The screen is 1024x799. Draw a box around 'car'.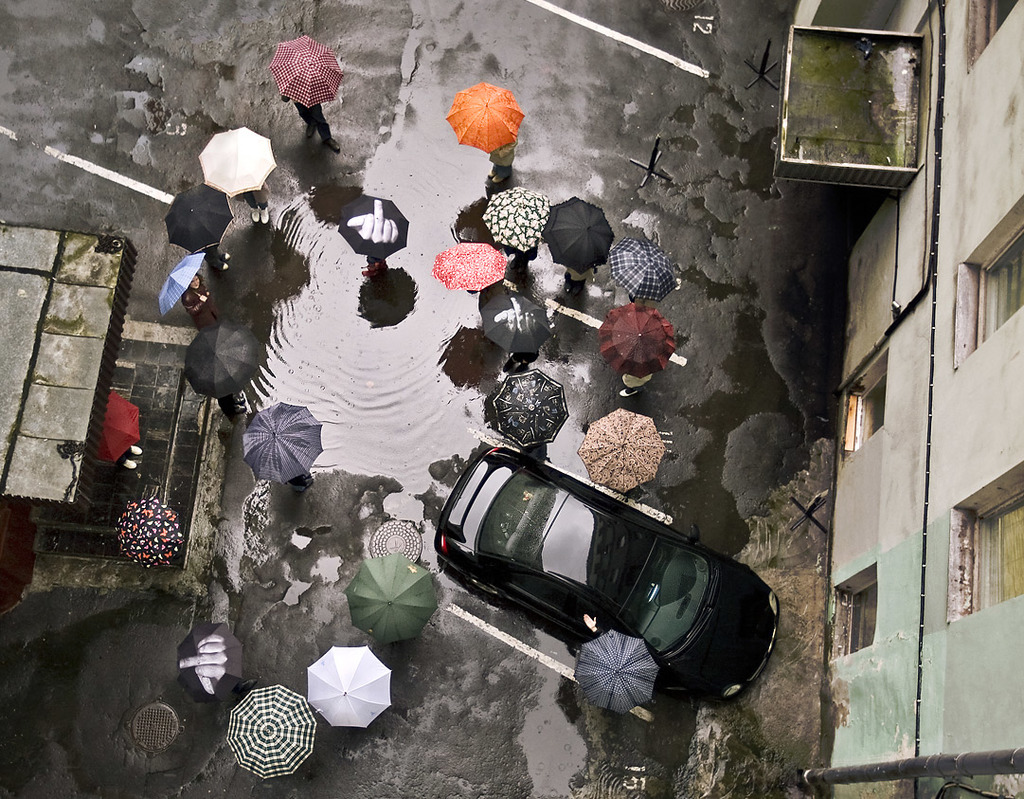
<box>410,429,776,717</box>.
